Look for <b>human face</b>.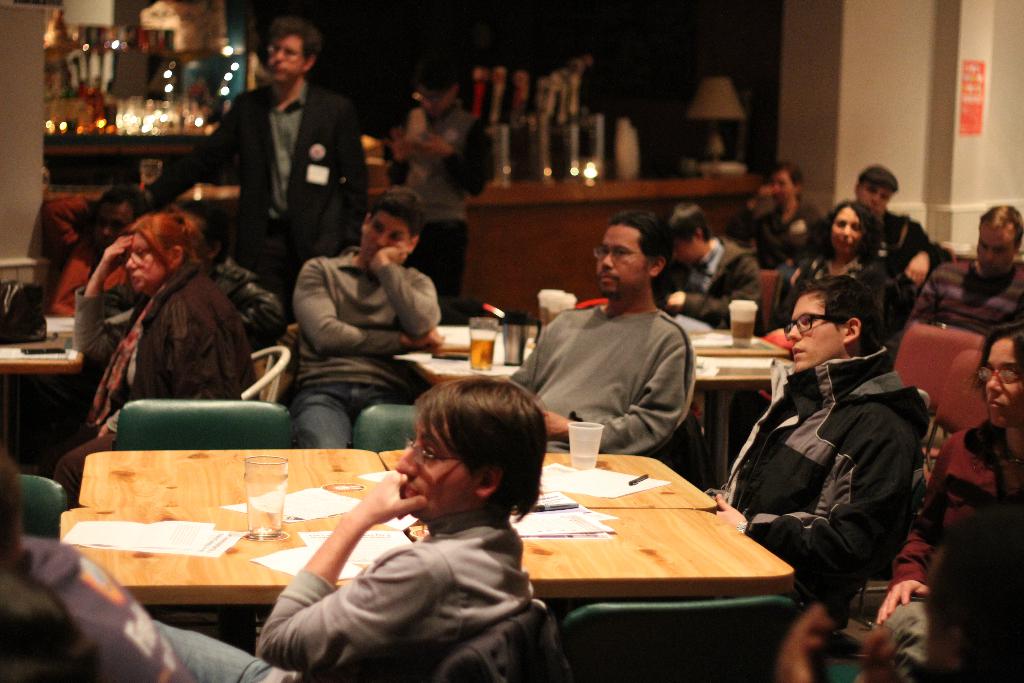
Found: {"x1": 680, "y1": 235, "x2": 700, "y2": 260}.
